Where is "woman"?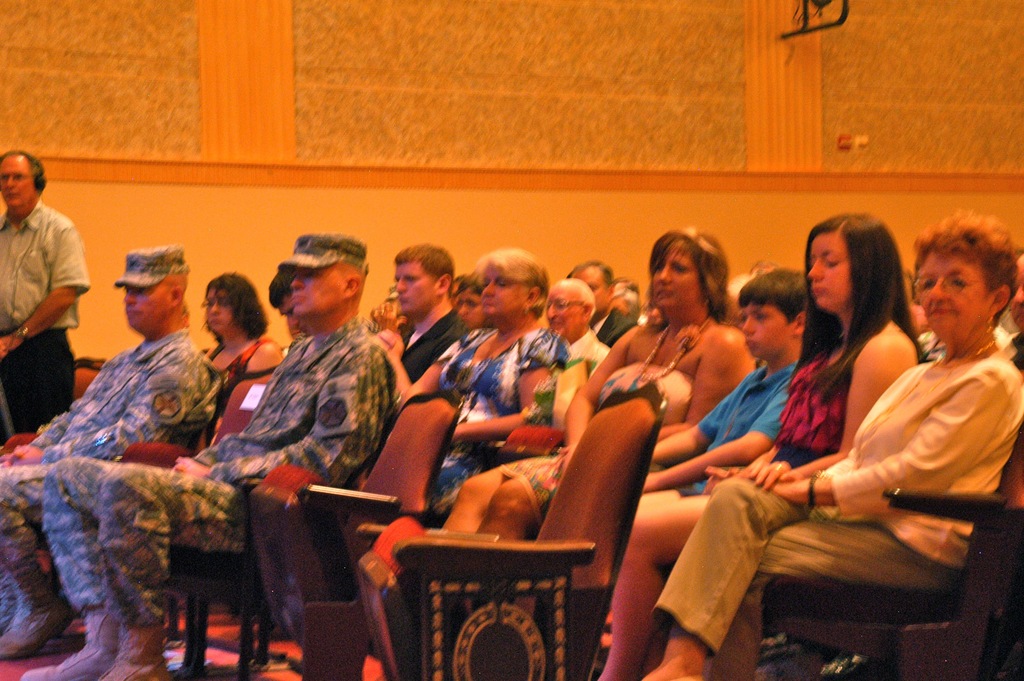
190, 267, 275, 381.
